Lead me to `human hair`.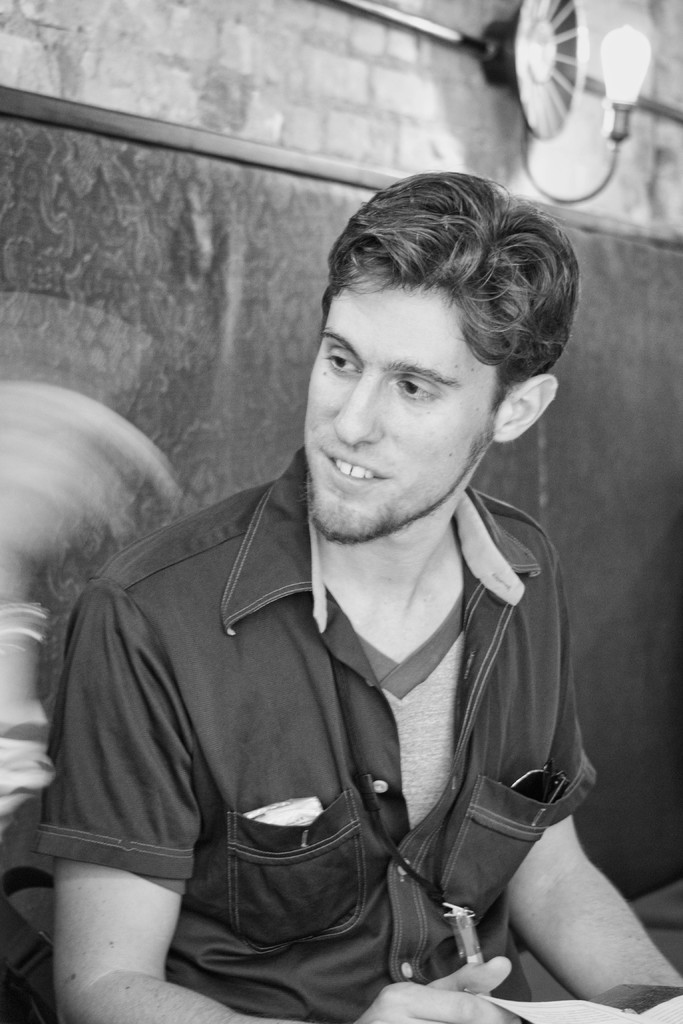
Lead to (327,173,574,387).
